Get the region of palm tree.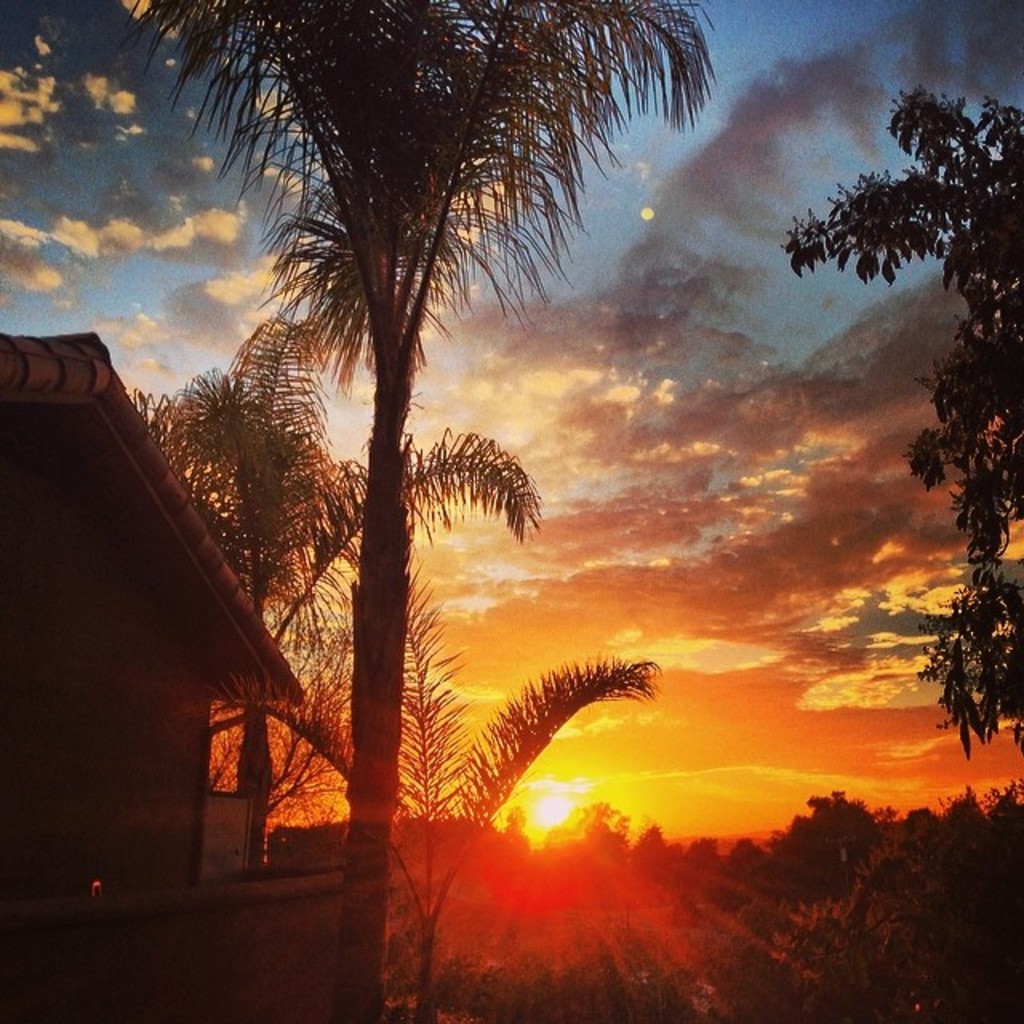
<bbox>155, 333, 347, 906</bbox>.
